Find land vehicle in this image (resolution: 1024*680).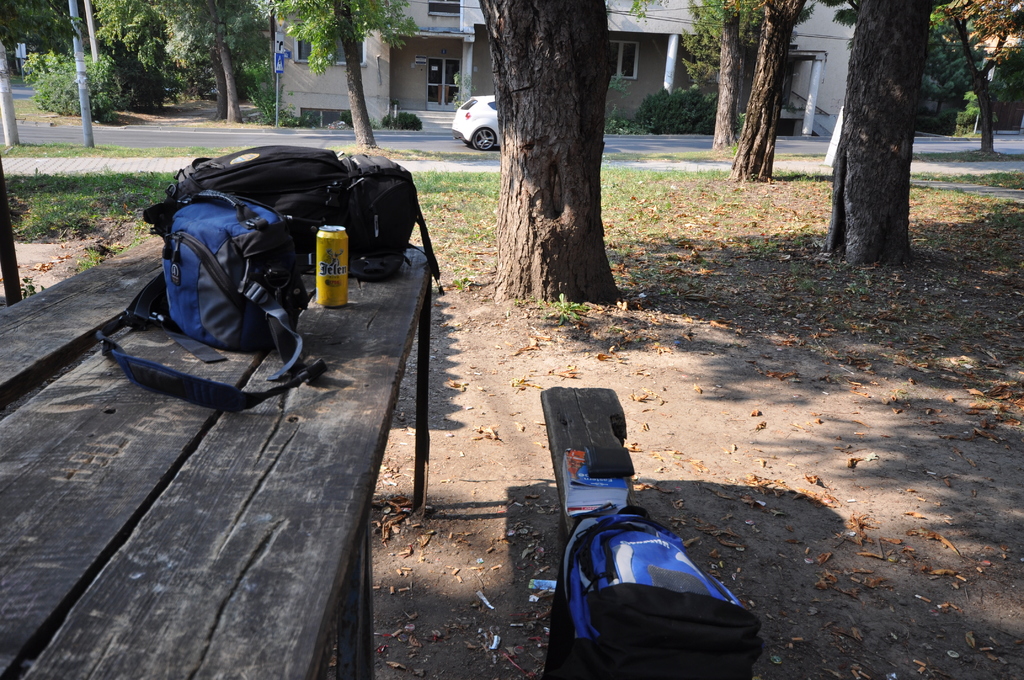
[451,97,499,153].
